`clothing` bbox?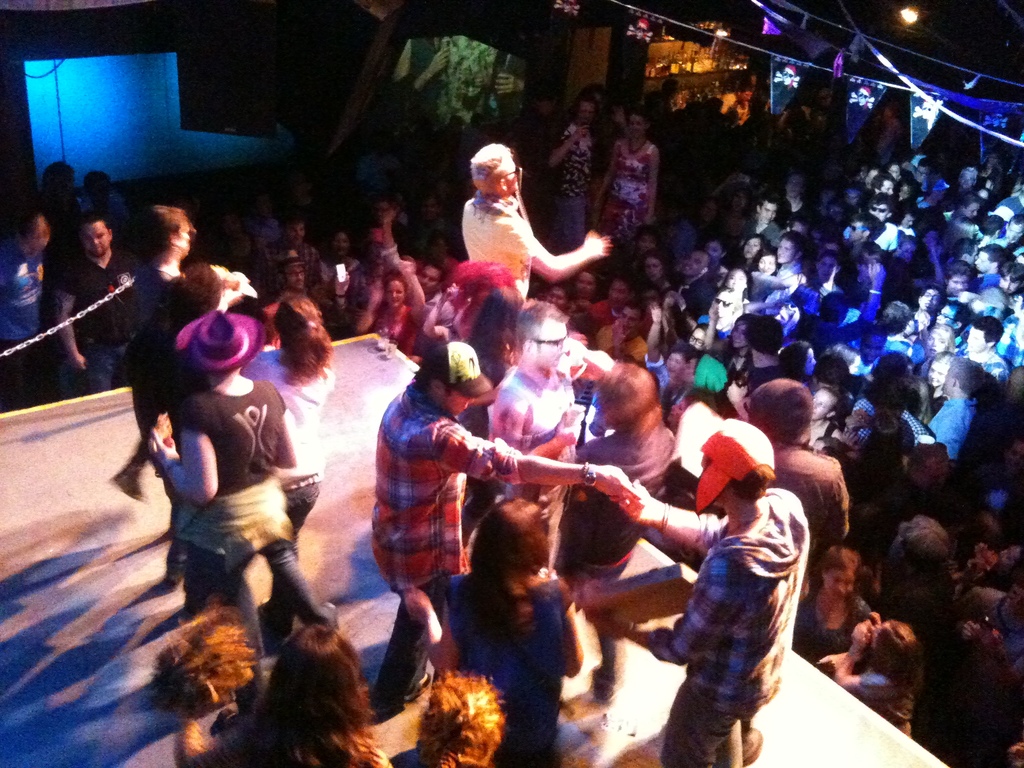
(x1=580, y1=419, x2=687, y2=491)
